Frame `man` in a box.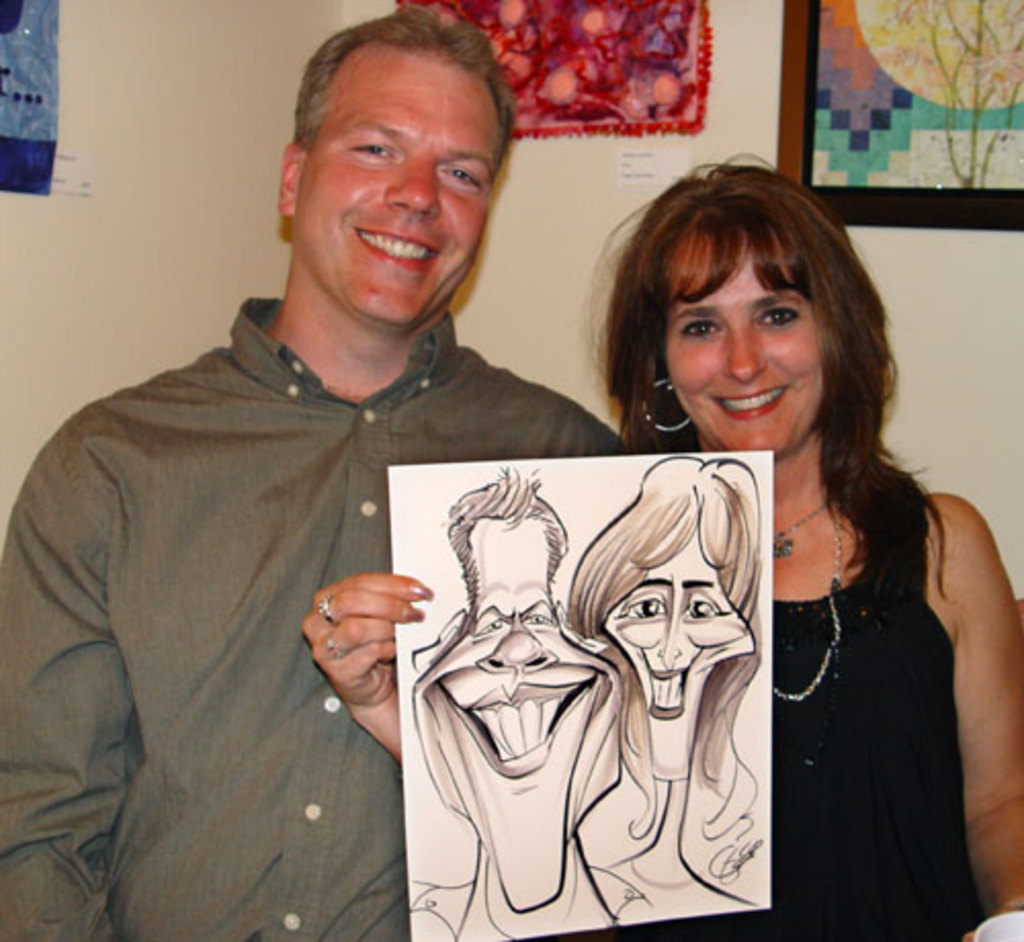
bbox(410, 463, 655, 940).
